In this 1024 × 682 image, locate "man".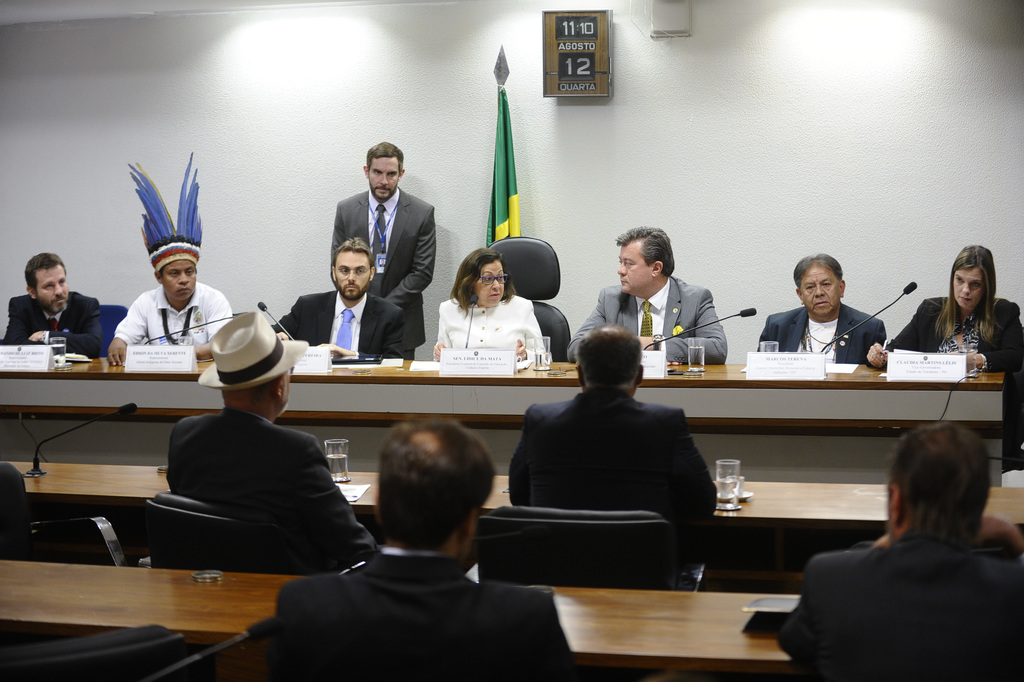
Bounding box: x1=567 y1=222 x2=730 y2=371.
